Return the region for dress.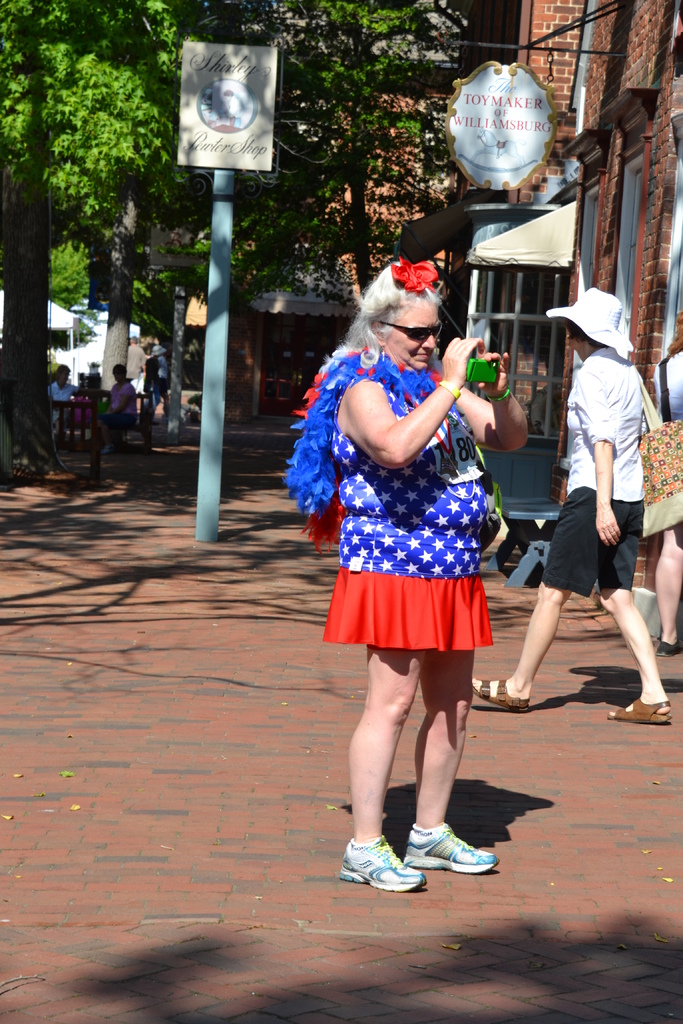
locate(284, 351, 499, 656).
